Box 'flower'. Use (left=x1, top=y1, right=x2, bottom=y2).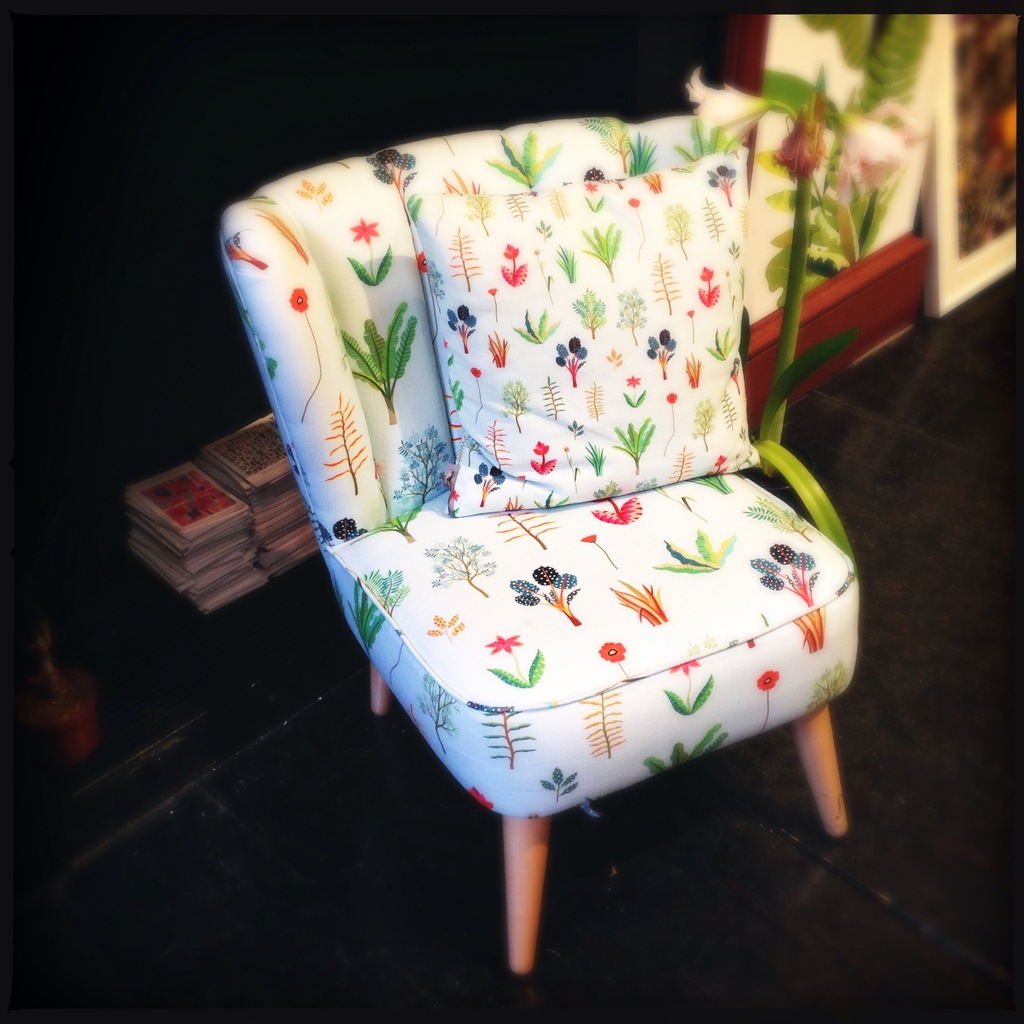
(left=585, top=184, right=597, bottom=193).
